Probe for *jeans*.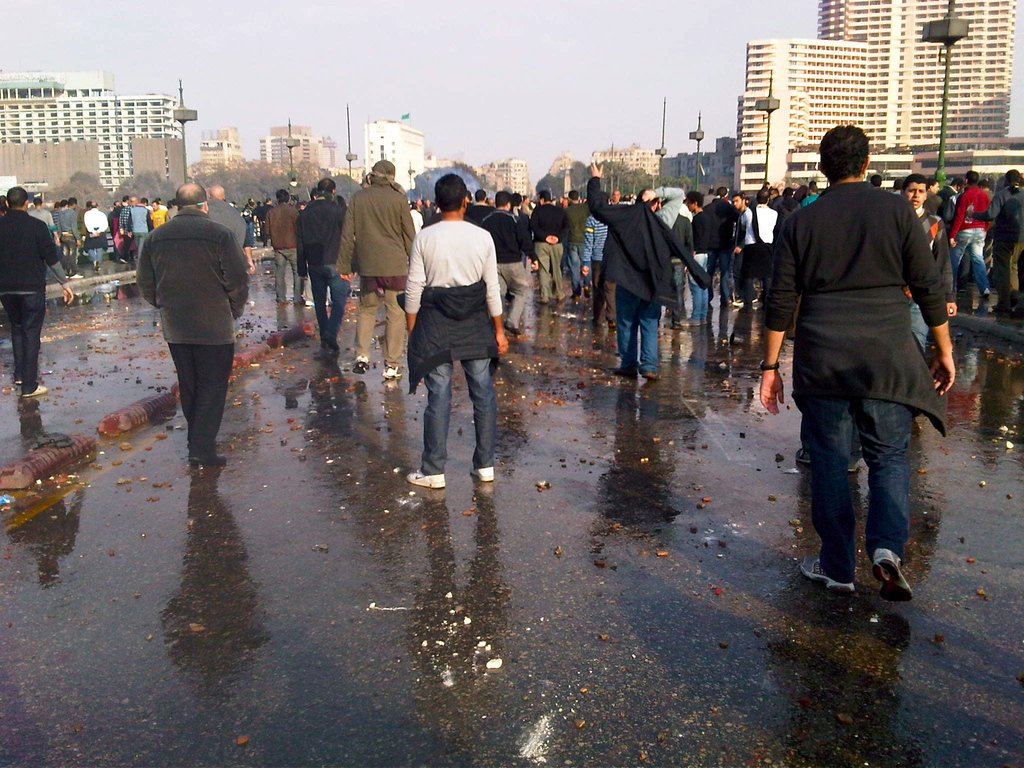
Probe result: [691, 252, 708, 310].
